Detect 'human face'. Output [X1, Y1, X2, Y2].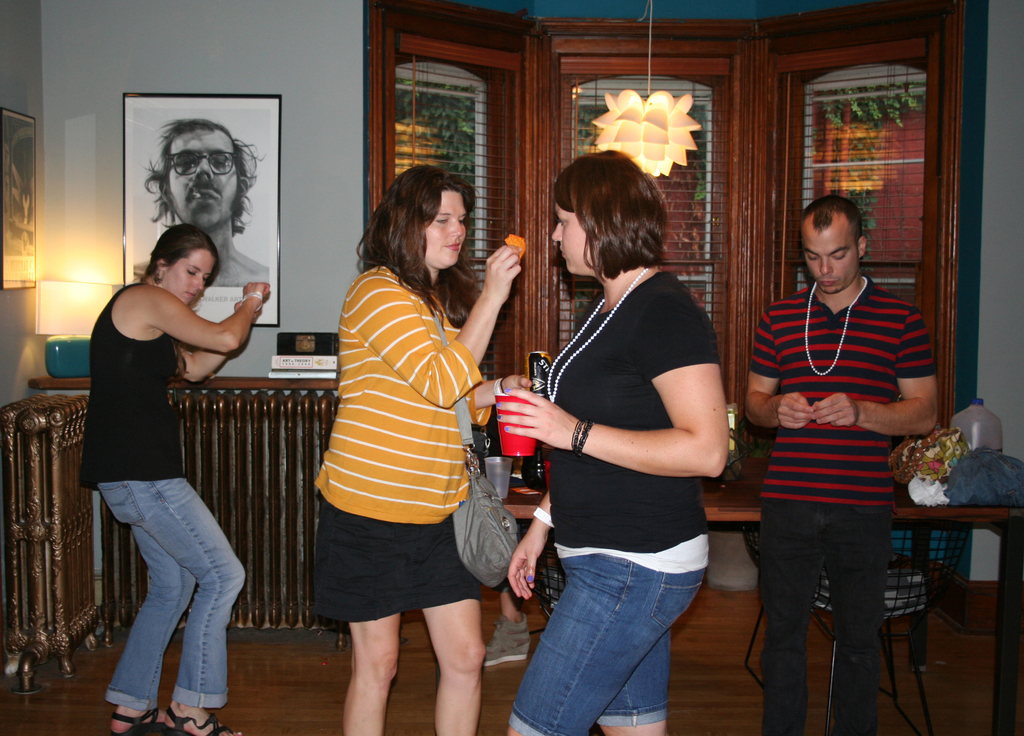
[161, 246, 218, 307].
